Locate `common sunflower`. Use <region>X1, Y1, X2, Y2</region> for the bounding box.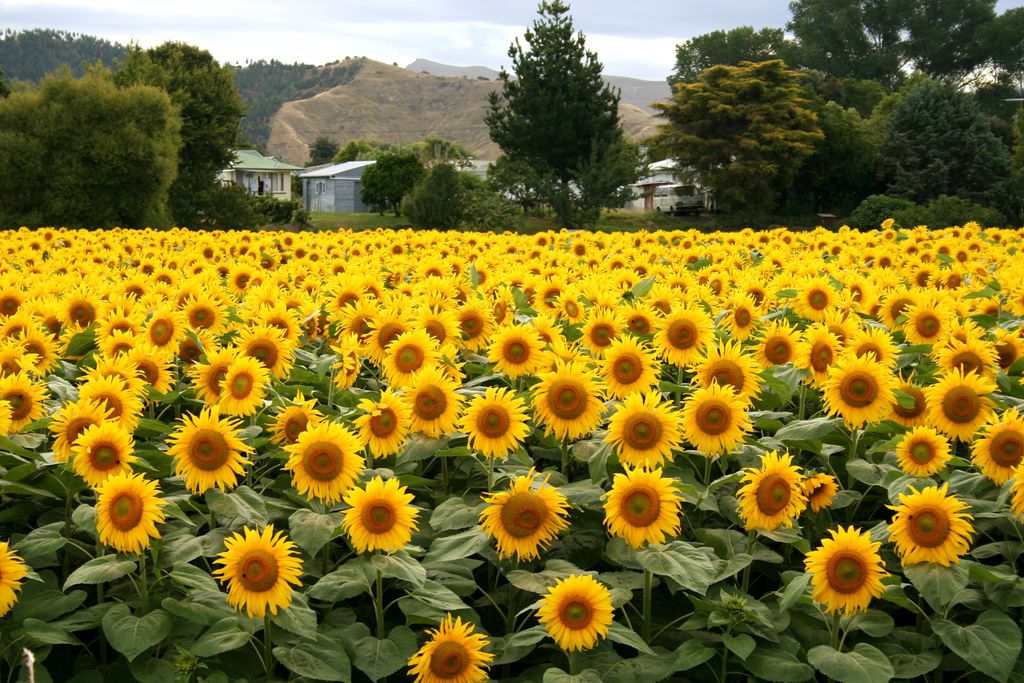
<region>919, 366, 993, 441</region>.
